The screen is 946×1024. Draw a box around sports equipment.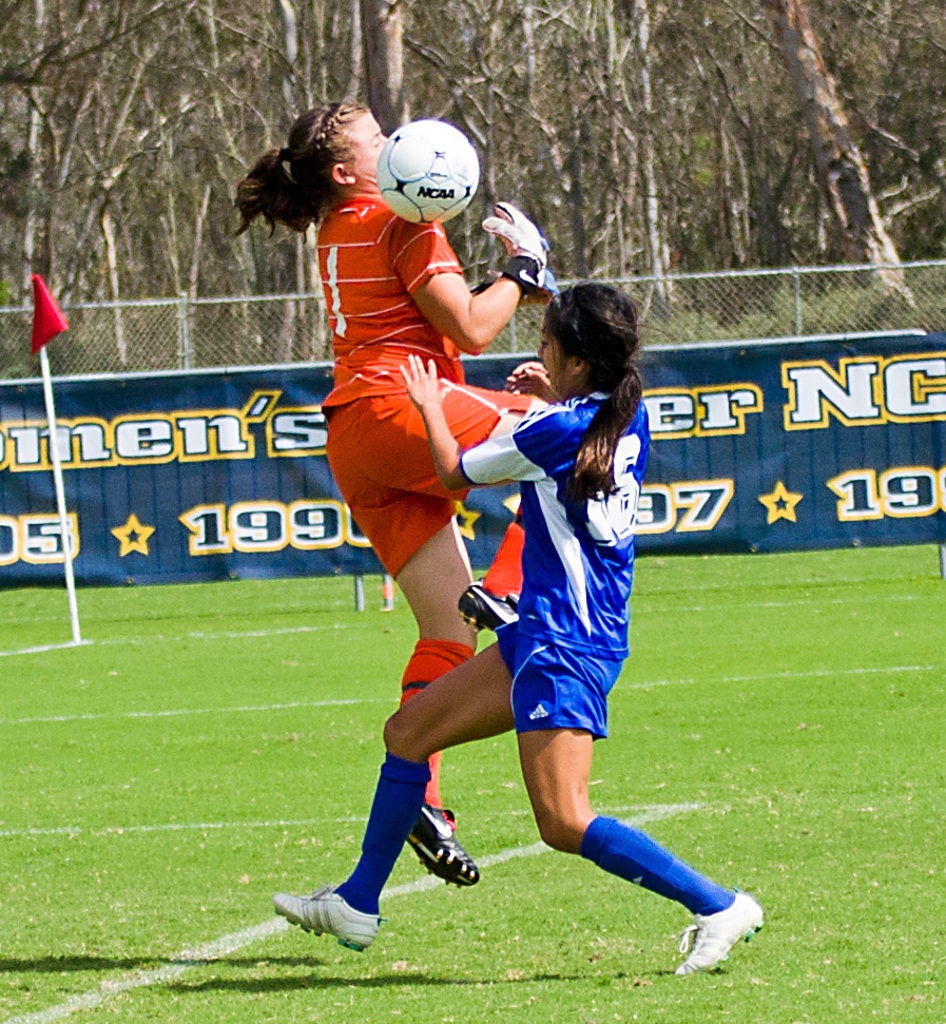
crop(368, 115, 482, 226).
